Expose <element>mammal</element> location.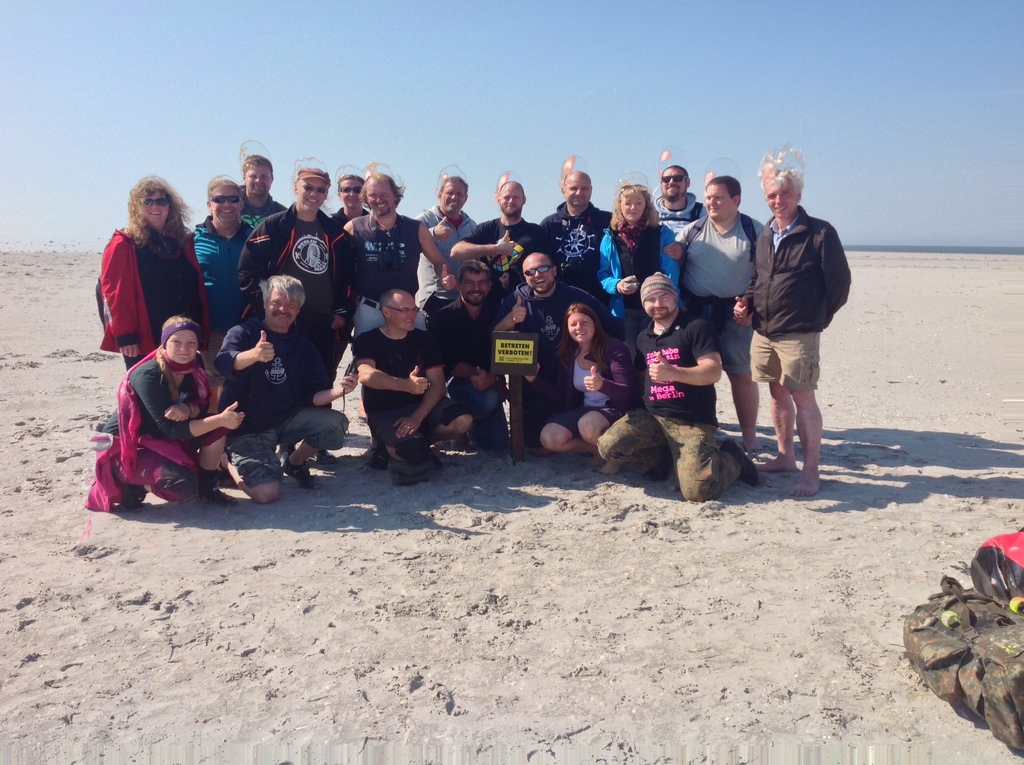
Exposed at [330, 161, 372, 229].
